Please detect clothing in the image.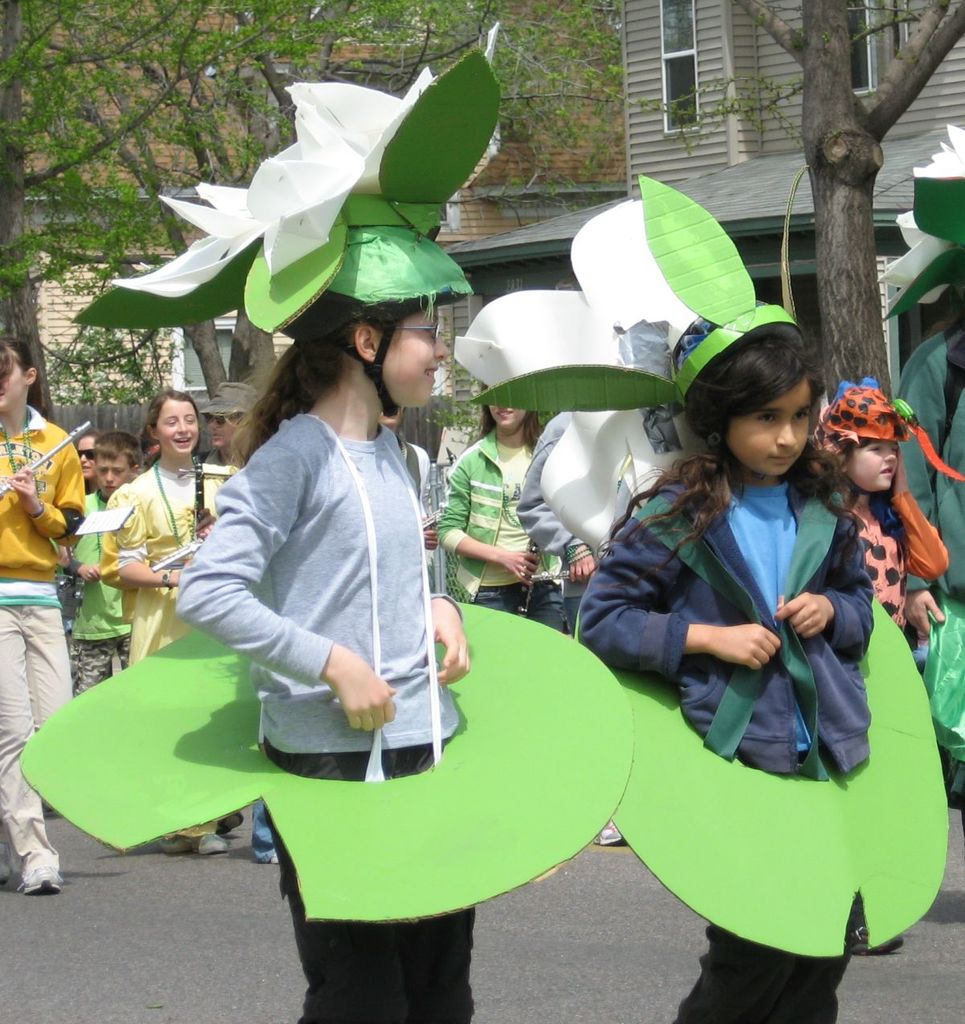
l=199, t=446, r=230, b=470.
